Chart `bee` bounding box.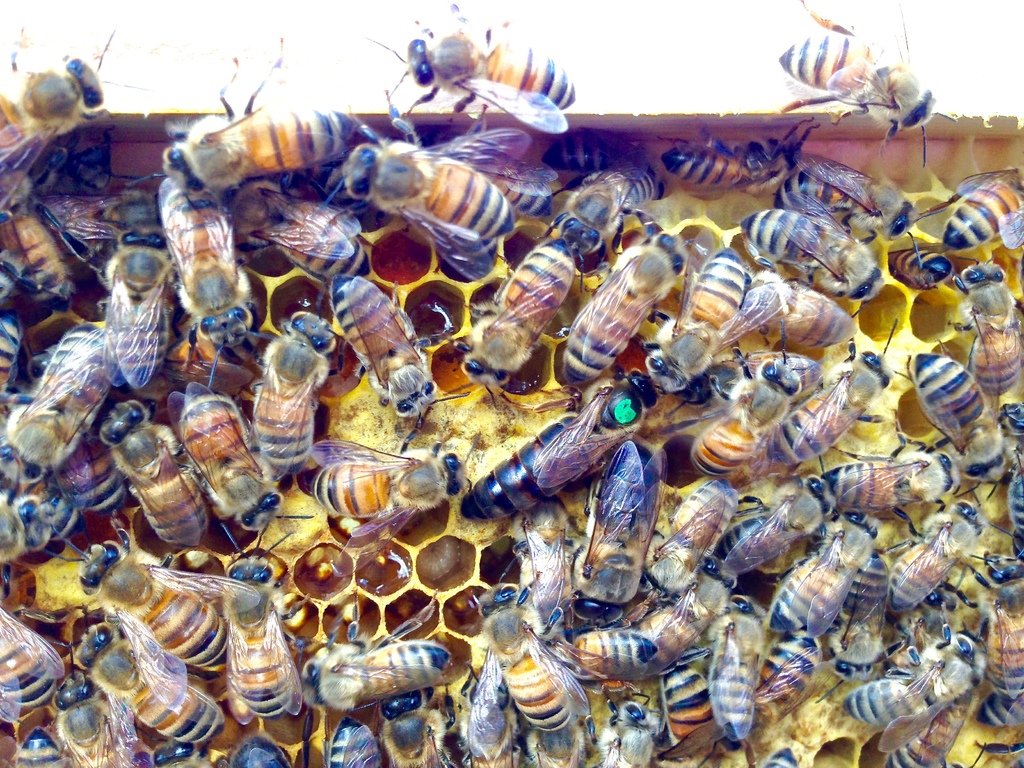
Charted: 32/527/239/712.
